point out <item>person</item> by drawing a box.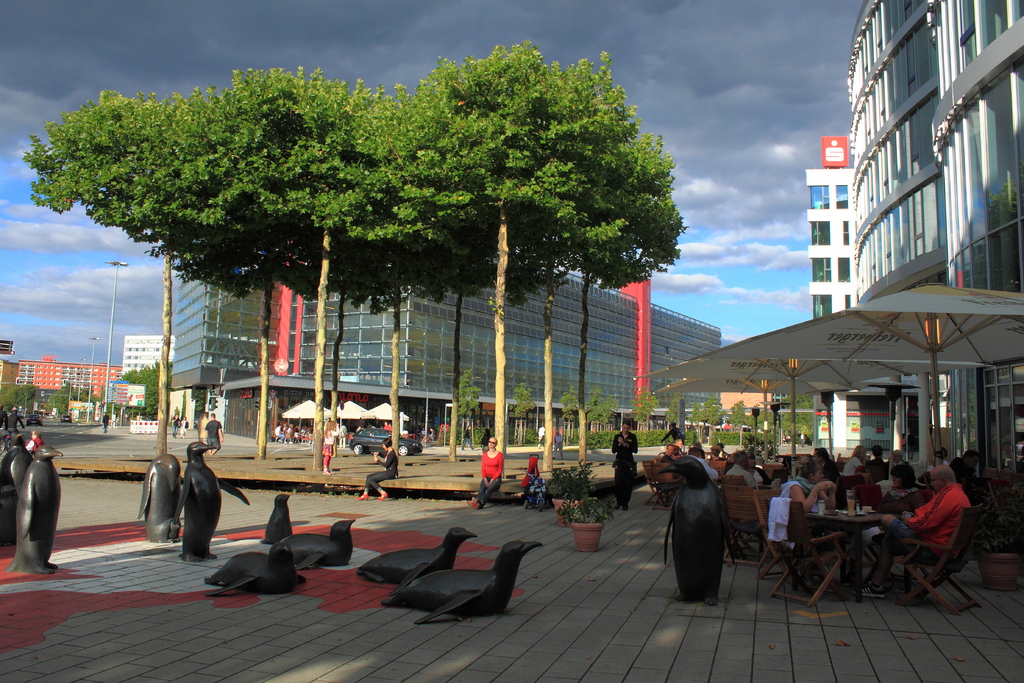
detection(360, 438, 397, 500).
